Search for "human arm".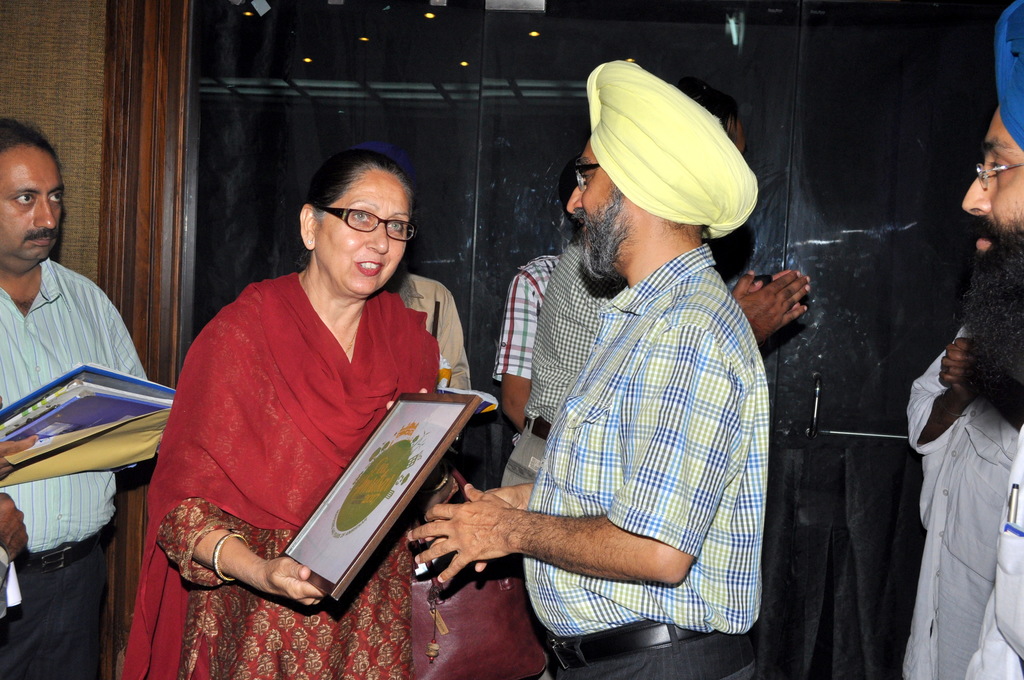
Found at left=406, top=313, right=694, bottom=582.
